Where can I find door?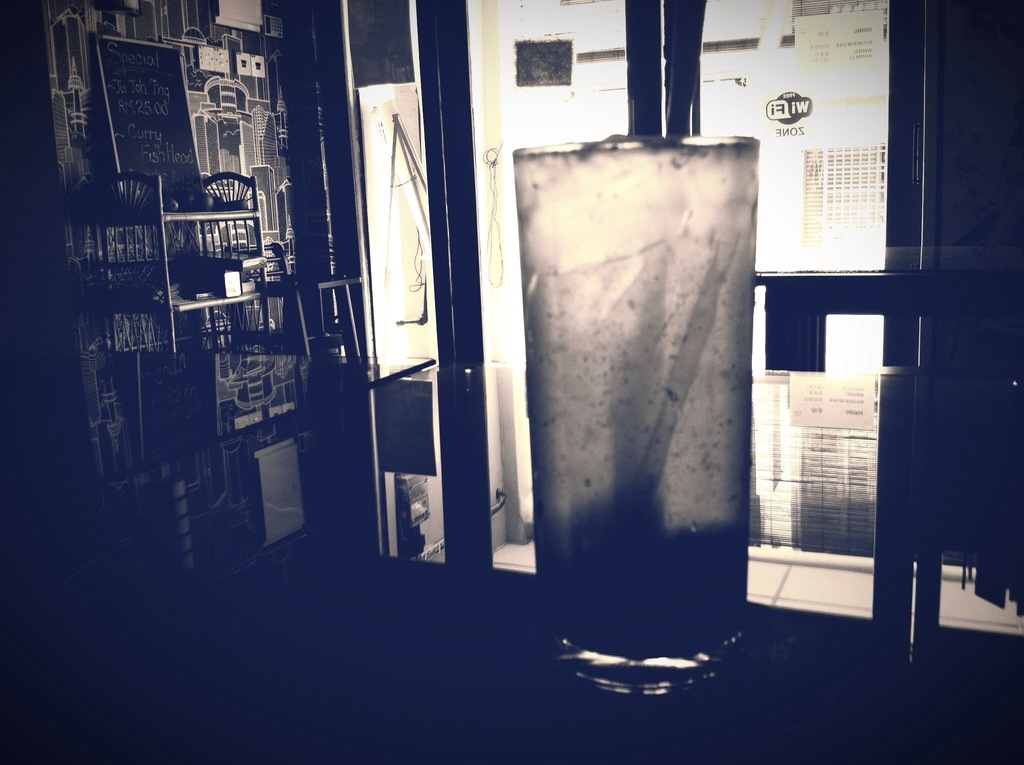
You can find it at {"x1": 448, "y1": 0, "x2": 652, "y2": 621}.
